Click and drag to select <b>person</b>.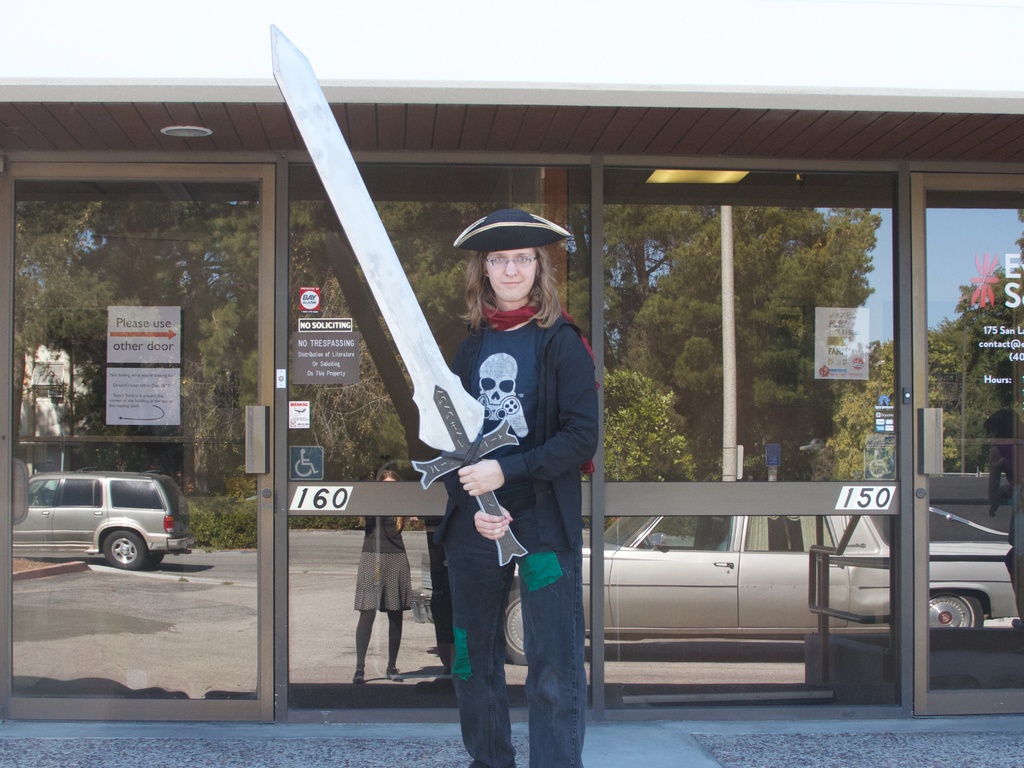
Selection: box=[422, 195, 595, 766].
